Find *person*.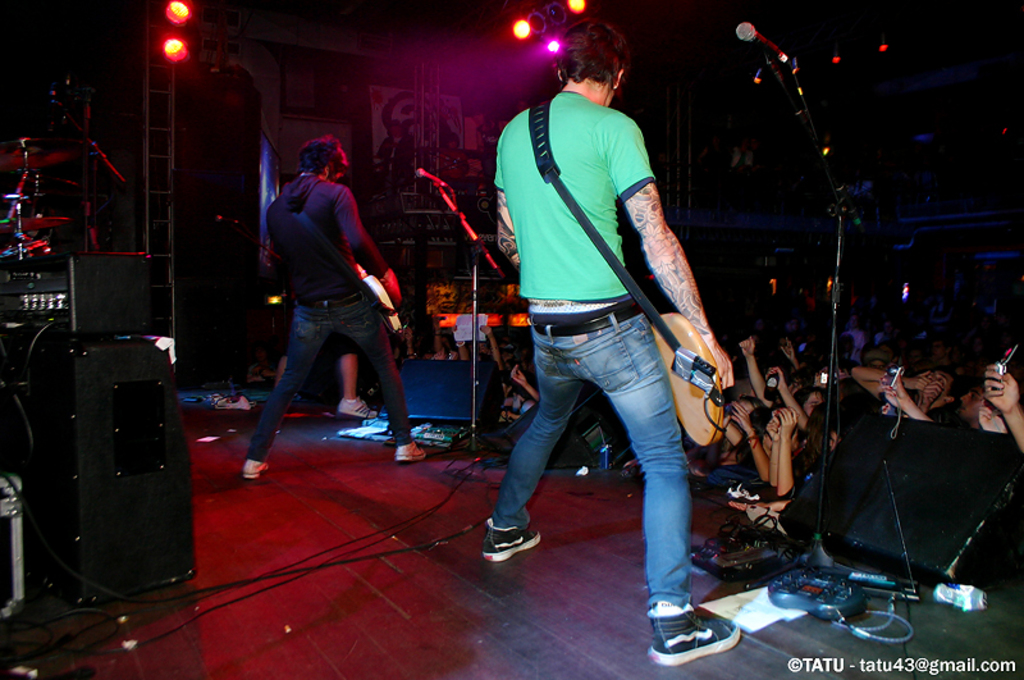
pyautogui.locateOnScreen(251, 113, 406, 470).
